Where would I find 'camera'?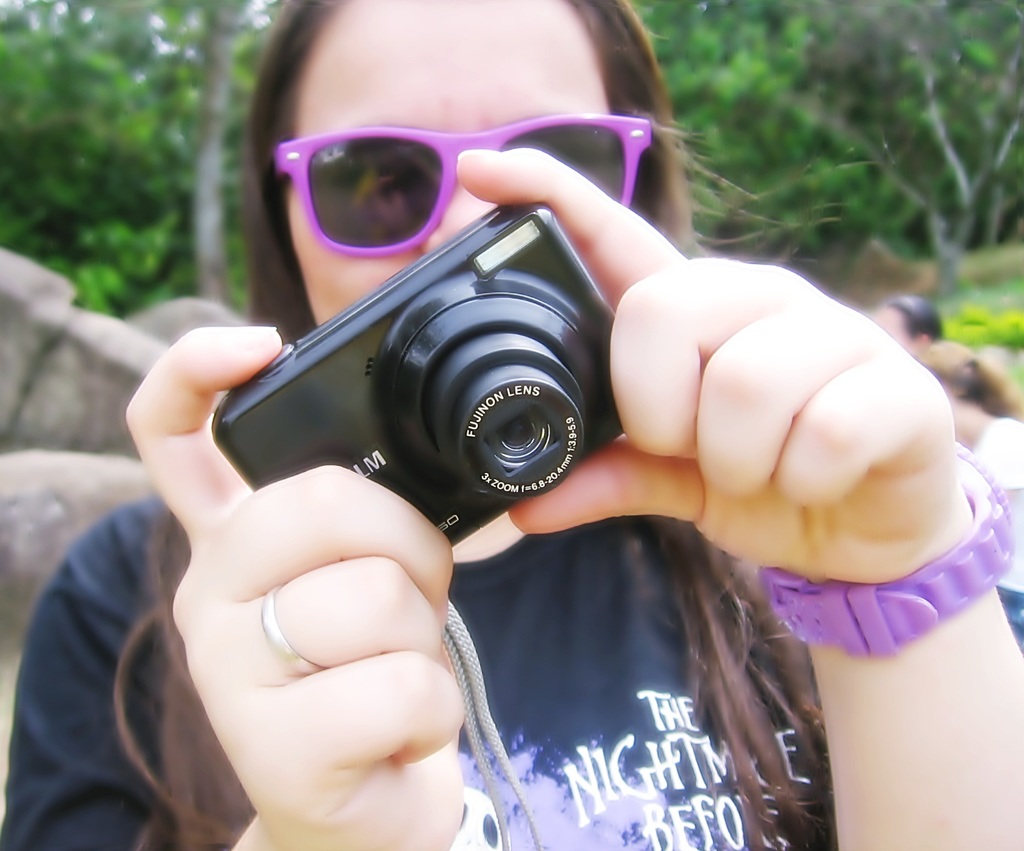
At 213,204,662,579.
